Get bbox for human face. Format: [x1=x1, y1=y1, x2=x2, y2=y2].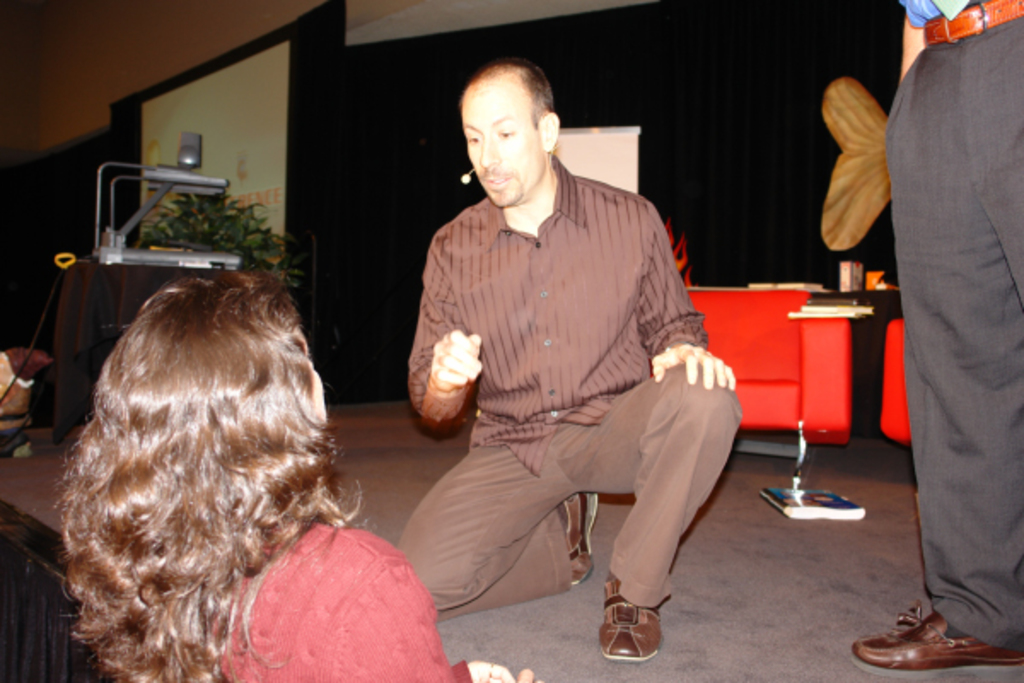
[x1=466, y1=84, x2=546, y2=205].
